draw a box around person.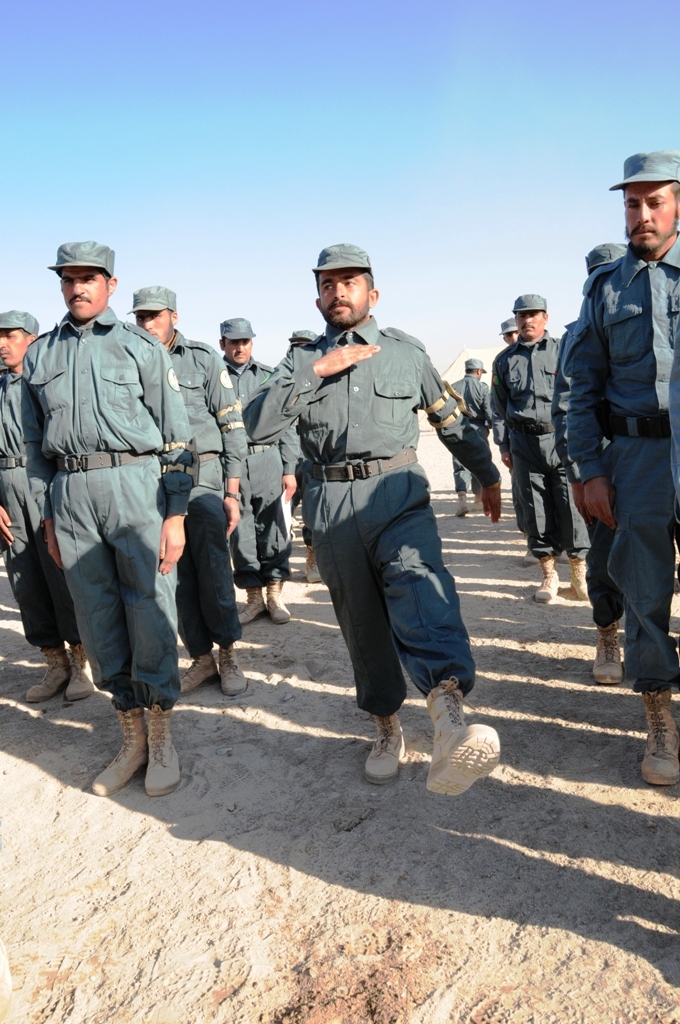
crop(549, 242, 631, 686).
